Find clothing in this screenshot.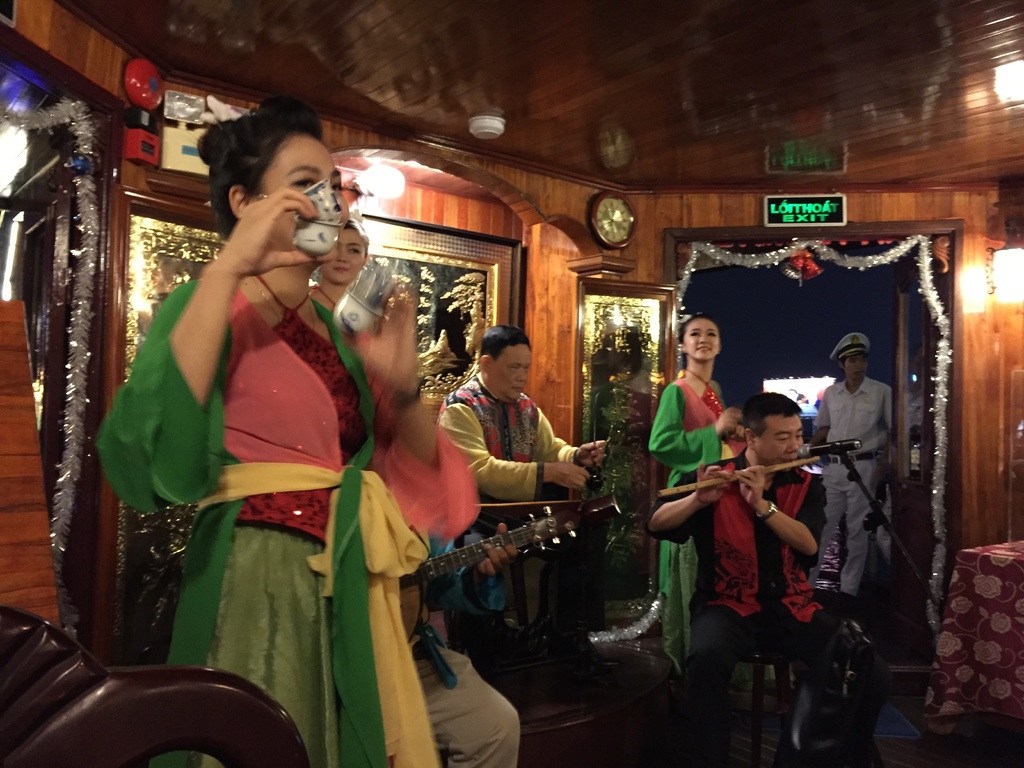
The bounding box for clothing is box(396, 514, 528, 763).
